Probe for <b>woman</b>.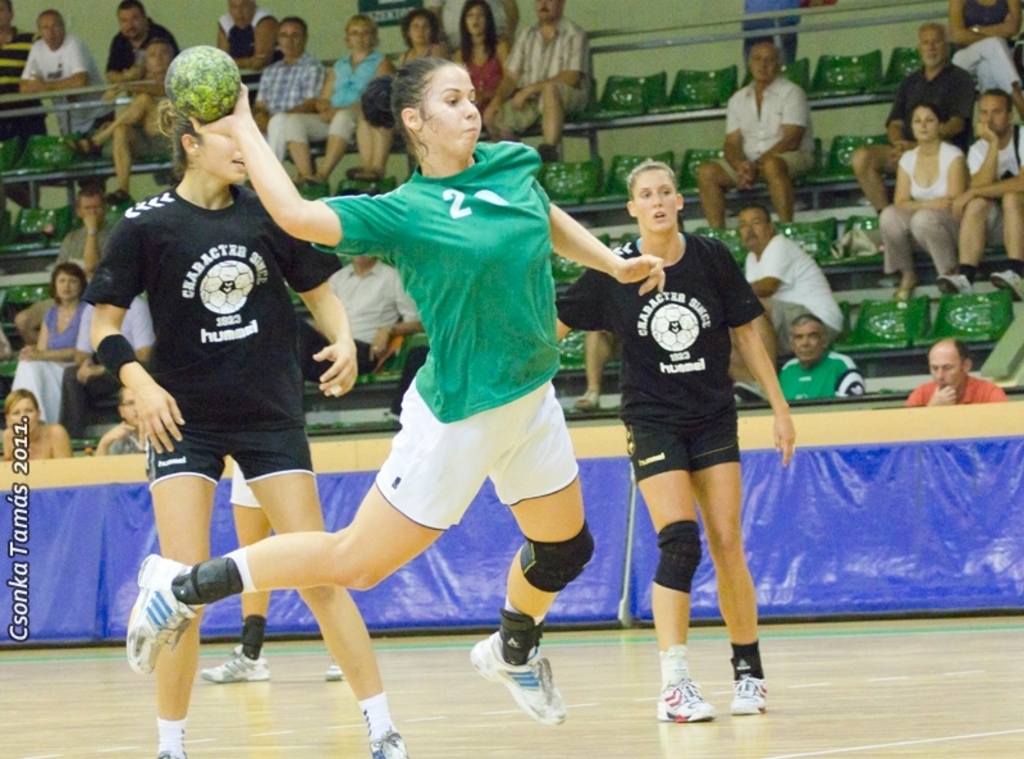
Probe result: l=0, t=387, r=76, b=468.
